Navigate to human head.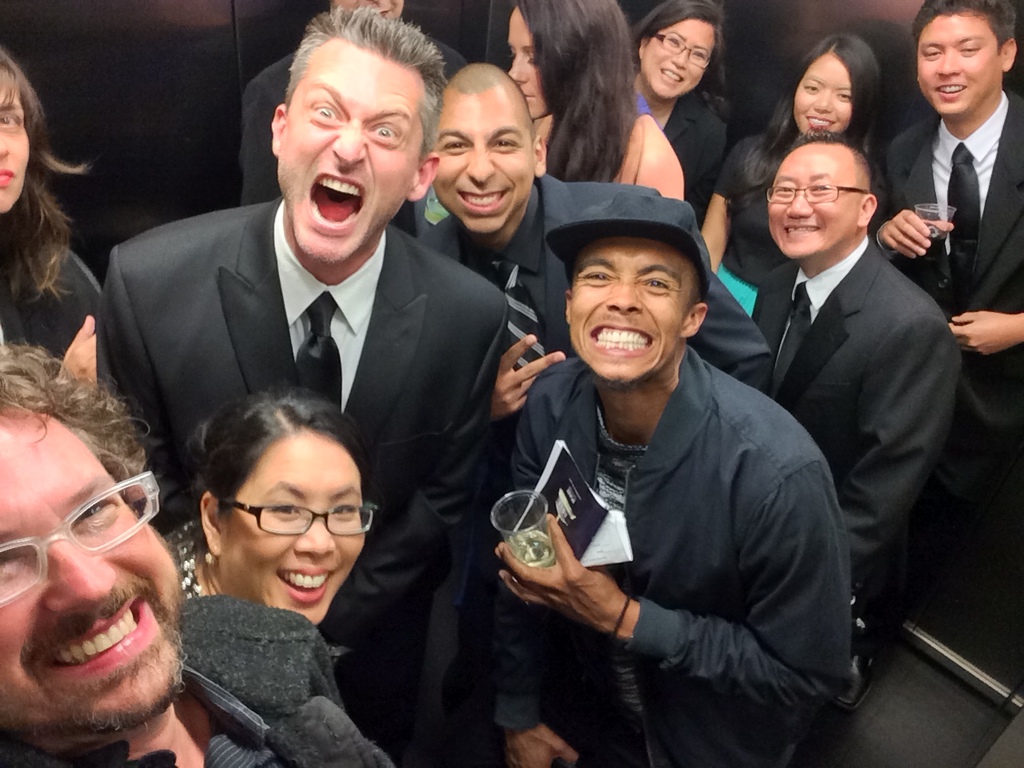
Navigation target: (left=916, top=0, right=1022, bottom=119).
